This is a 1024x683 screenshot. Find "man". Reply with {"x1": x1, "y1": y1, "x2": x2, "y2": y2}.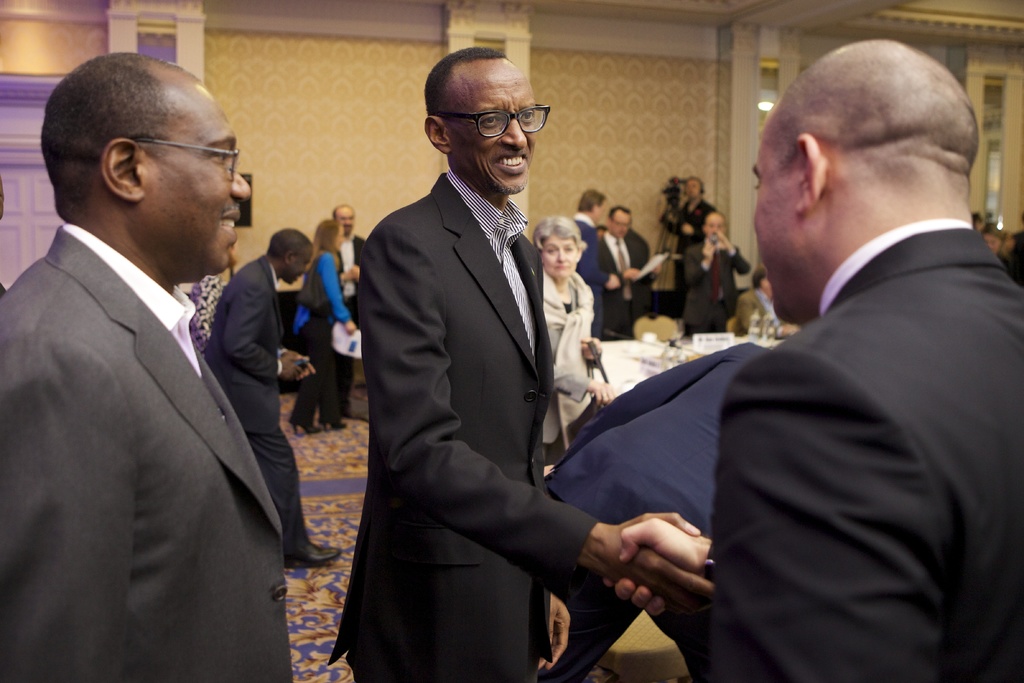
{"x1": 570, "y1": 186, "x2": 622, "y2": 325}.
